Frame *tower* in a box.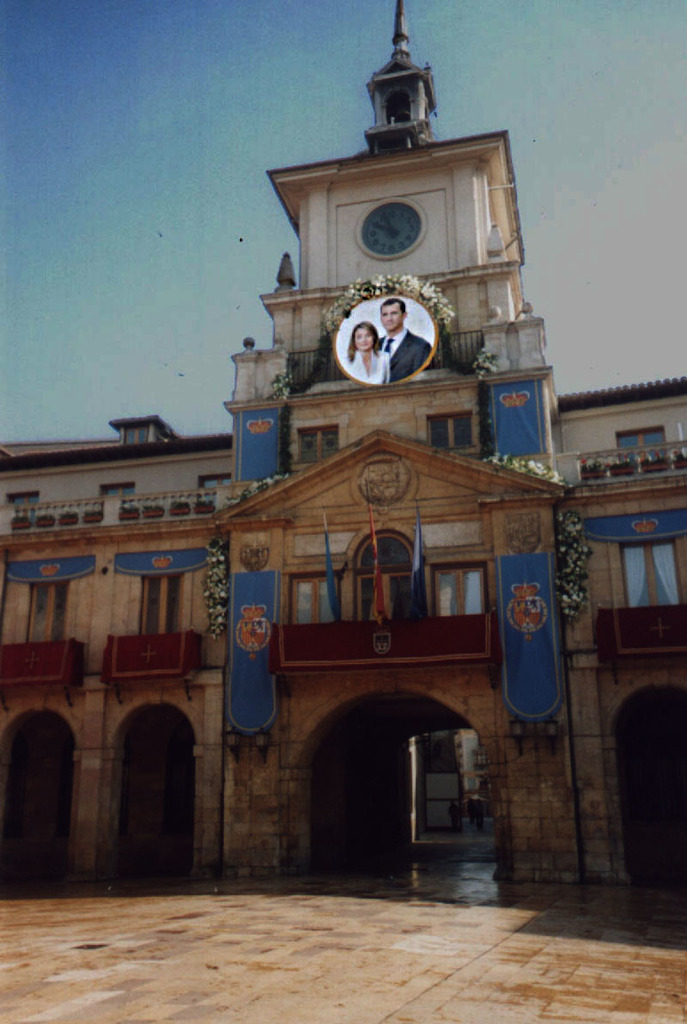
0 3 686 1023.
